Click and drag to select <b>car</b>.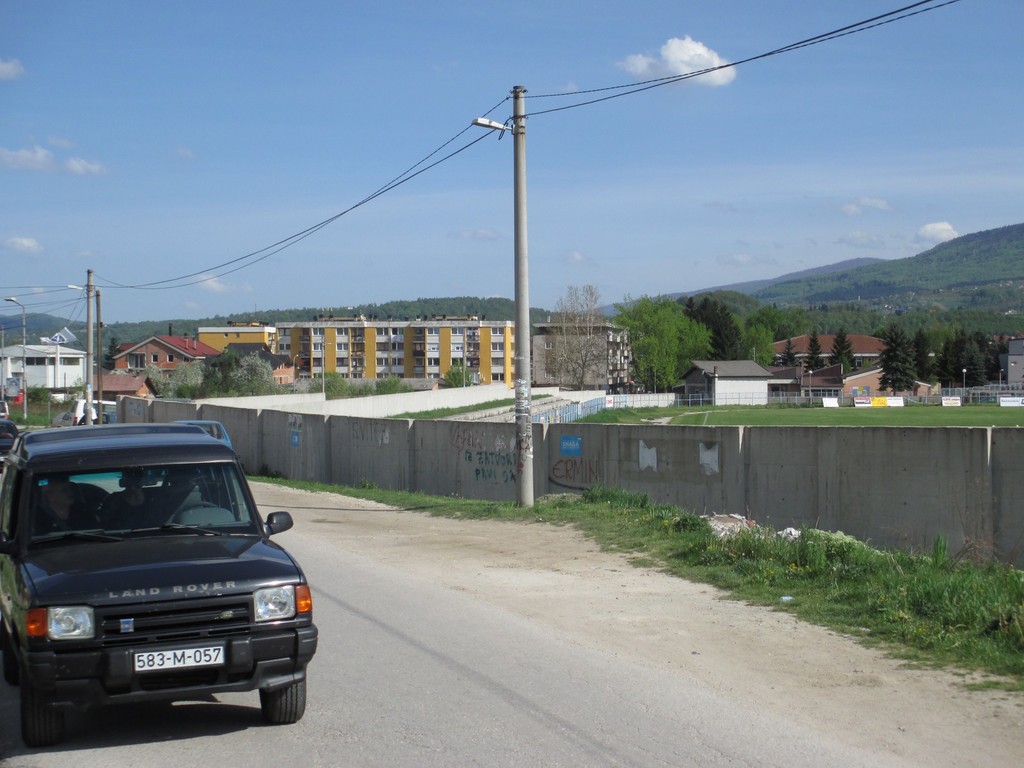
Selection: {"x1": 0, "y1": 413, "x2": 20, "y2": 451}.
